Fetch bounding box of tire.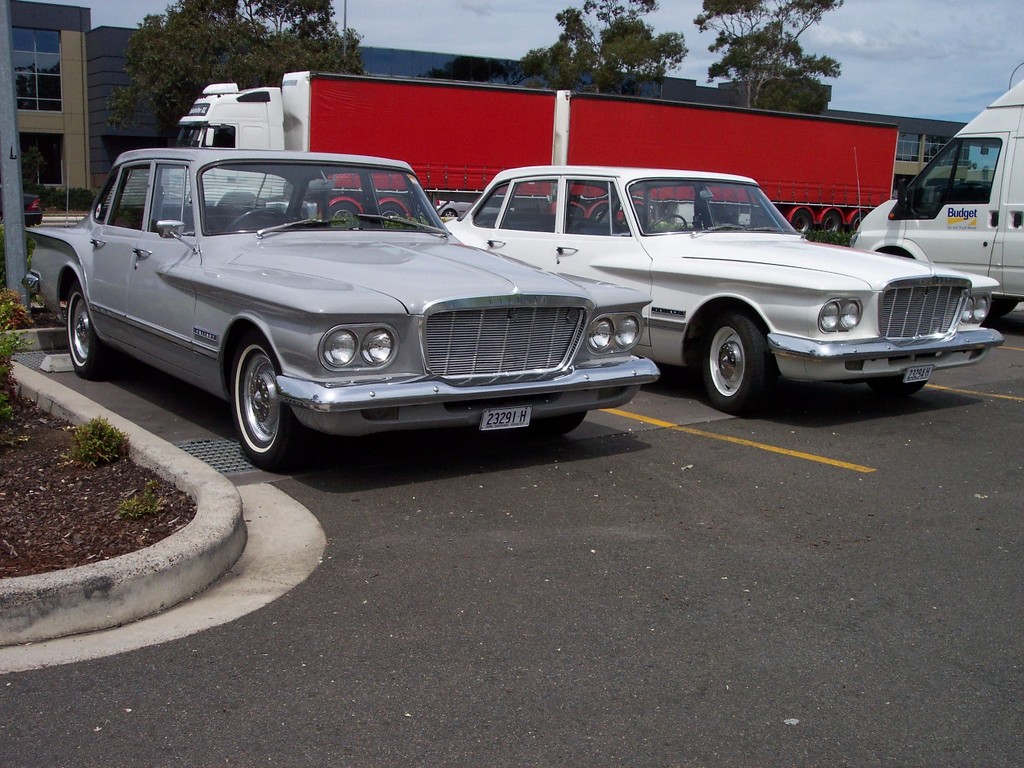
Bbox: box(863, 373, 942, 401).
